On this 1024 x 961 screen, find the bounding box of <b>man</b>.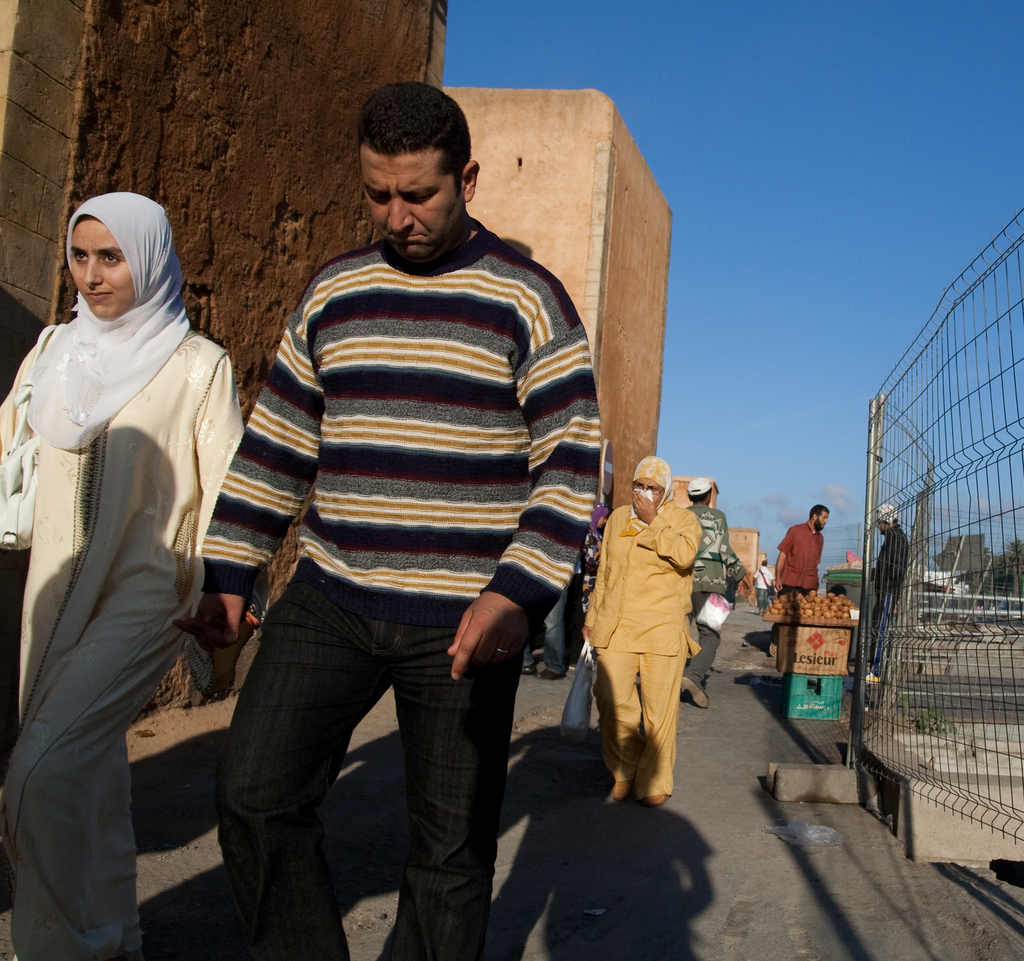
Bounding box: 598, 445, 723, 813.
